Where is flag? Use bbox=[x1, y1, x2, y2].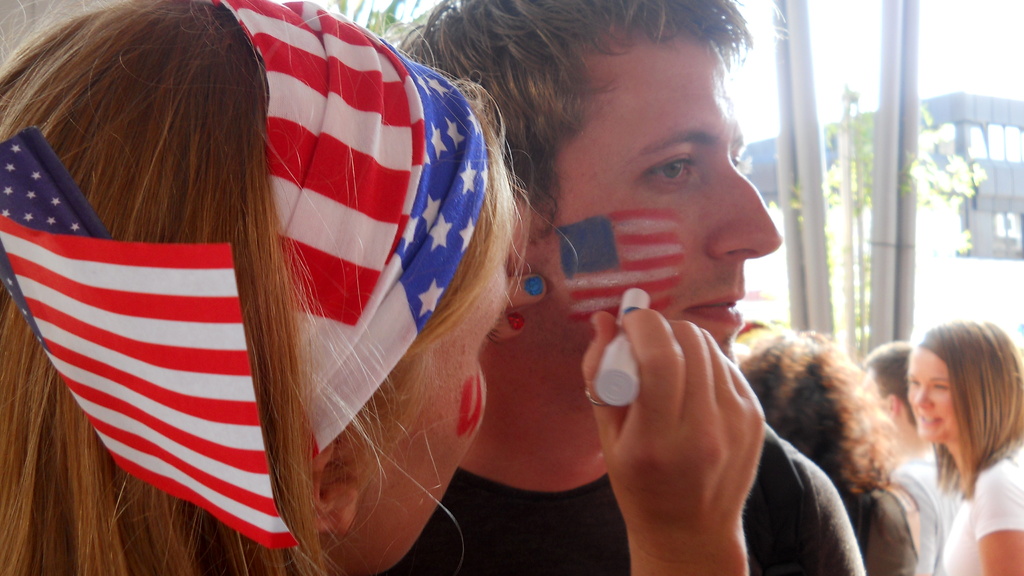
bbox=[206, 0, 496, 449].
